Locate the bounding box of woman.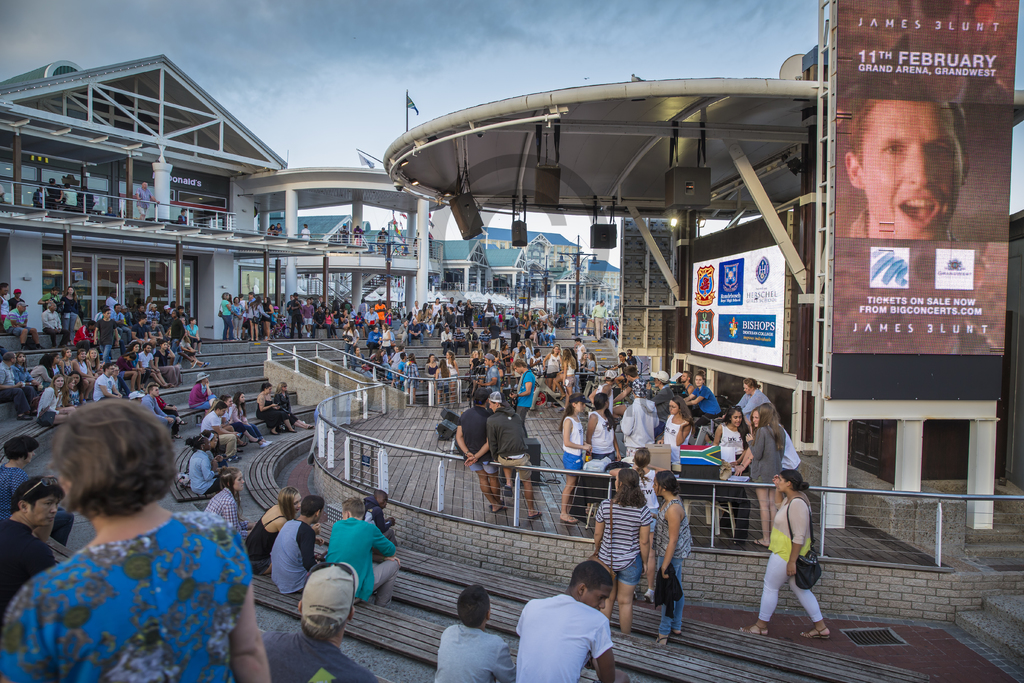
Bounding box: 543, 320, 556, 343.
